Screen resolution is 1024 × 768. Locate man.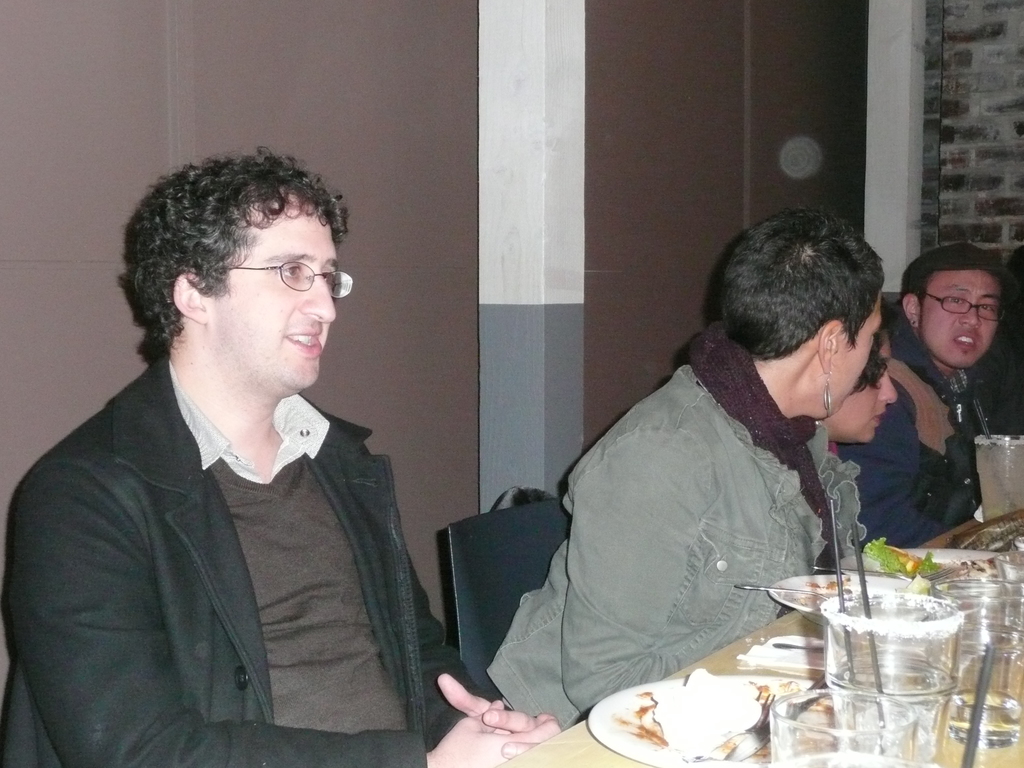
(835,239,1023,556).
